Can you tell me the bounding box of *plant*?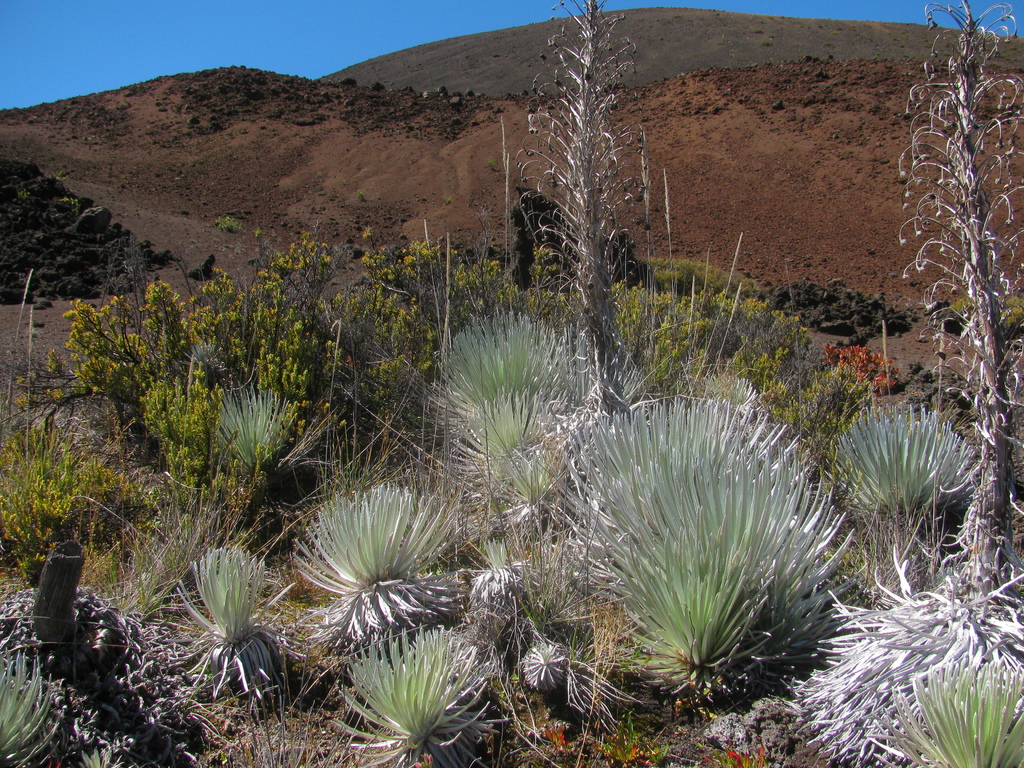
bbox=[564, 374, 851, 689].
